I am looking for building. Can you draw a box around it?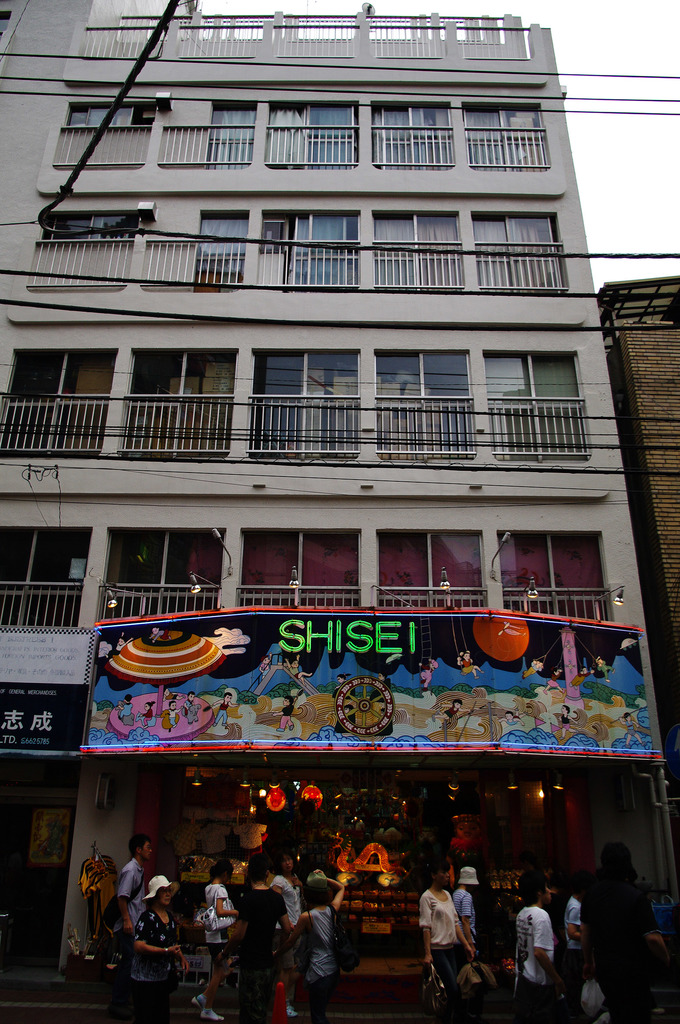
Sure, the bounding box is box(8, 0, 664, 1023).
